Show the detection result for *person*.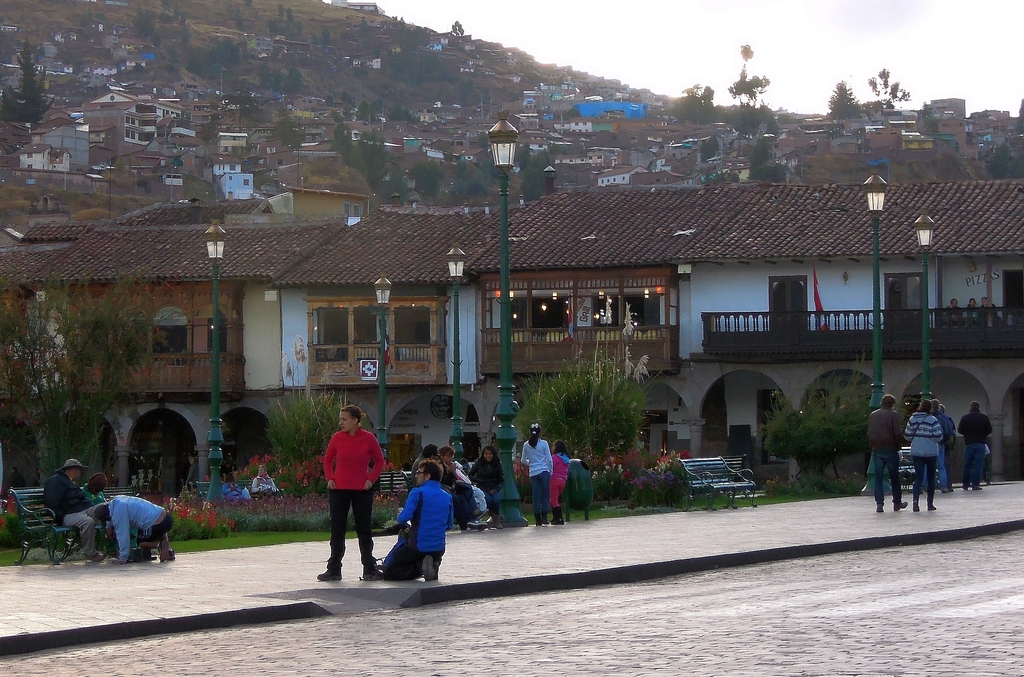
382, 461, 454, 582.
